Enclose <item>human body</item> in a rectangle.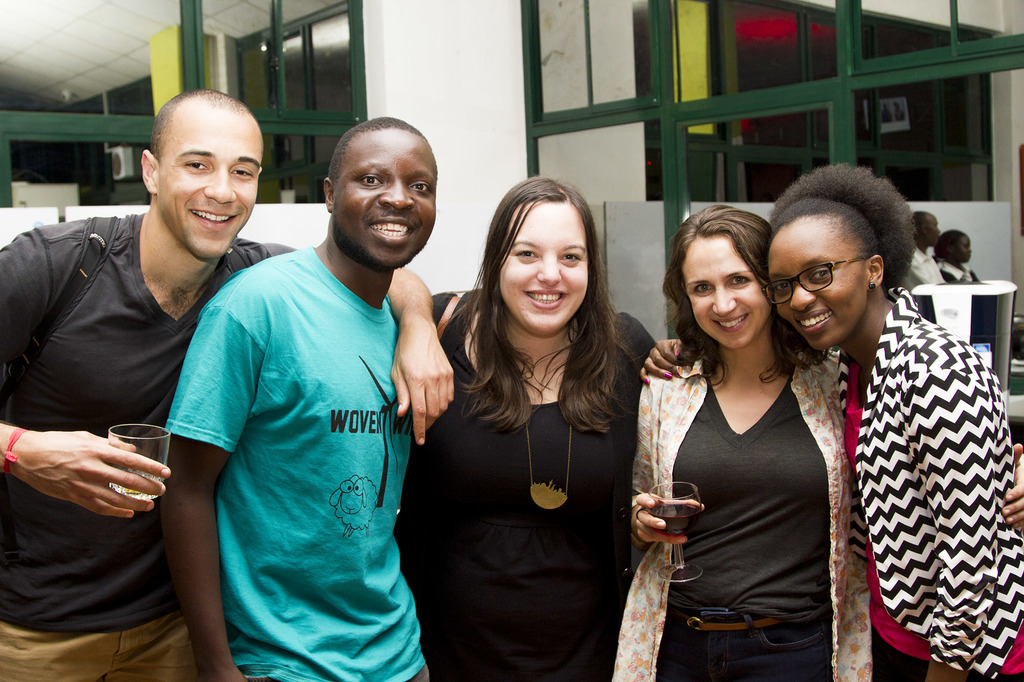
bbox=[631, 152, 1023, 681].
